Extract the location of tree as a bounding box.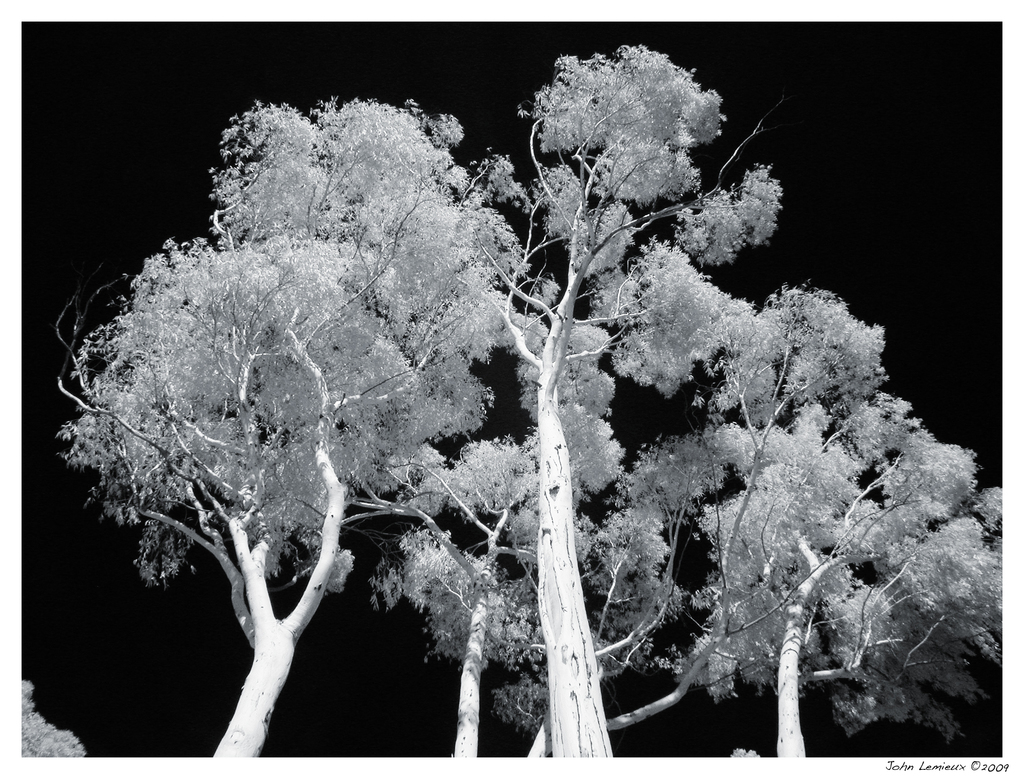
x1=643, y1=267, x2=1014, y2=757.
